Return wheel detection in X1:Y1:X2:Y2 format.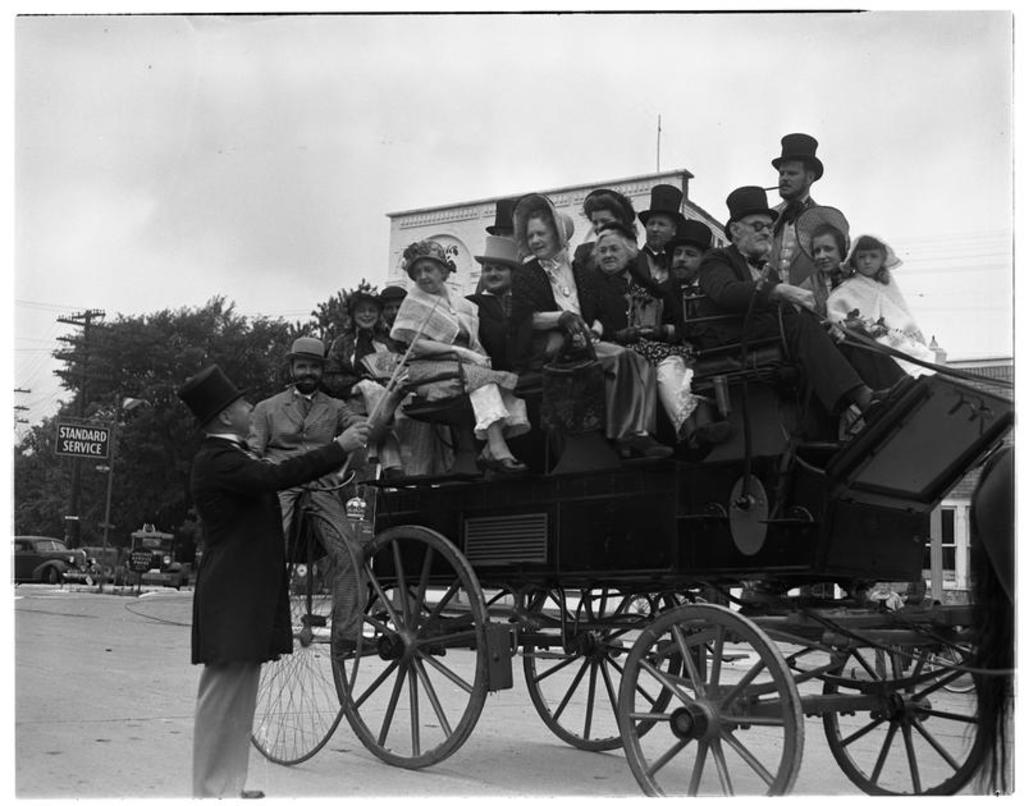
247:510:365:766.
